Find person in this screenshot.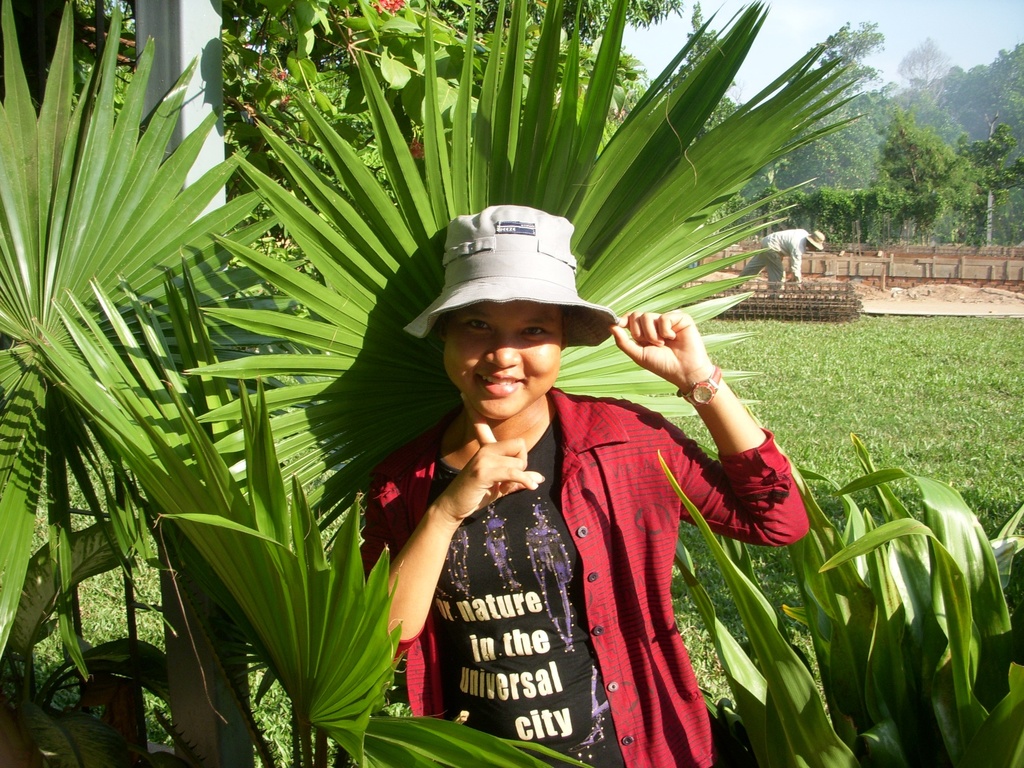
The bounding box for person is bbox=[364, 221, 761, 744].
